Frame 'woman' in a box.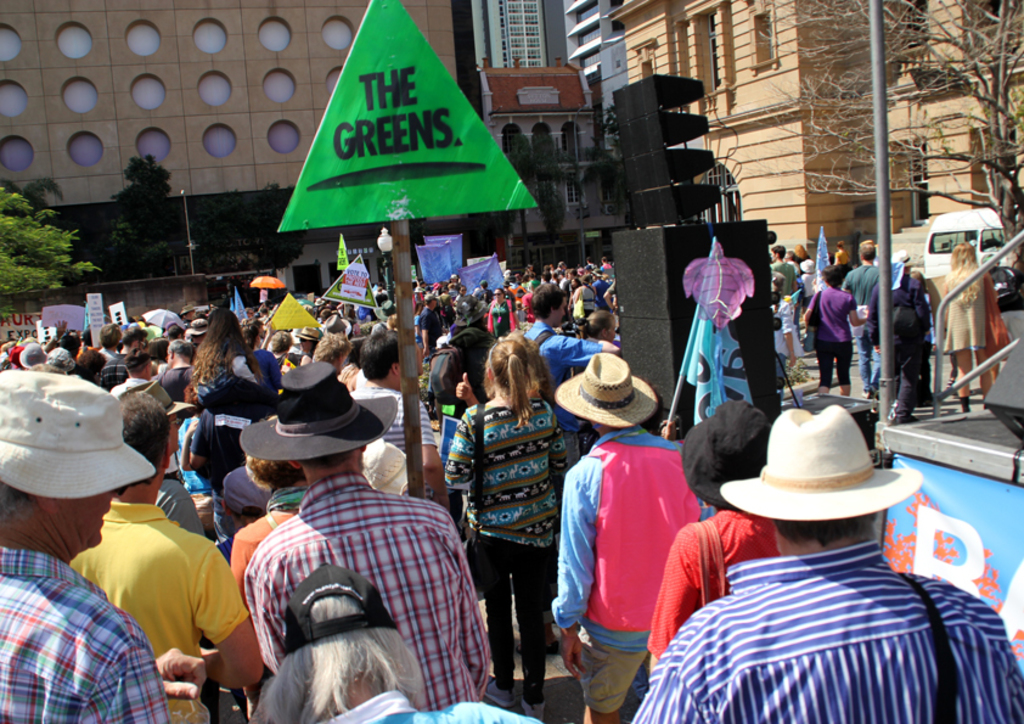
Rect(943, 242, 995, 410).
